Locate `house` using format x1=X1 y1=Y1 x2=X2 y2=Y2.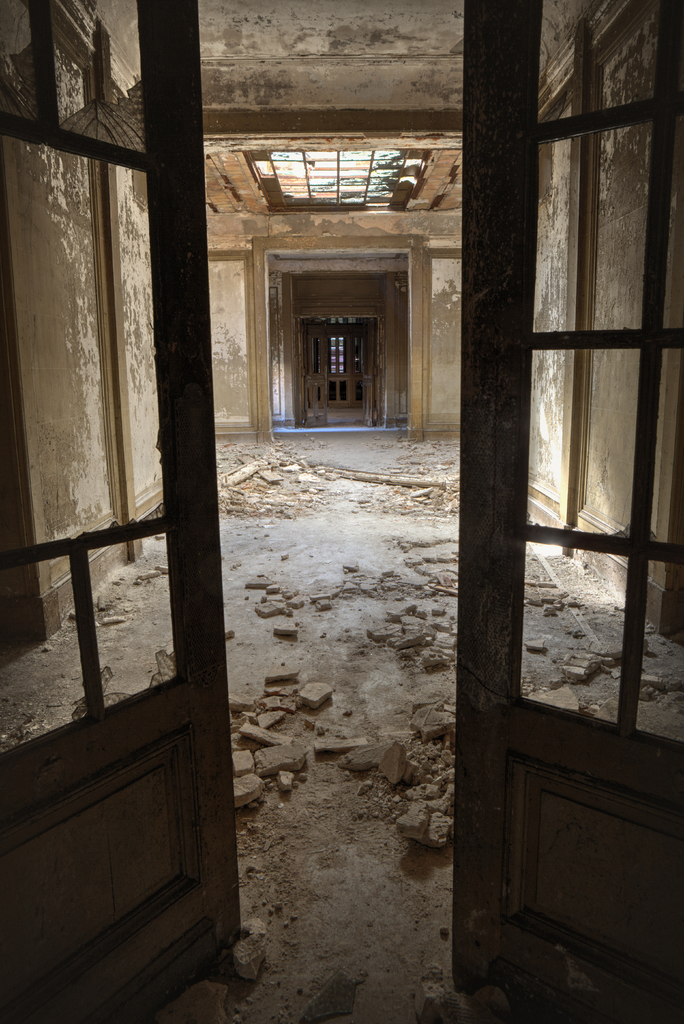
x1=0 y1=0 x2=683 y2=1023.
